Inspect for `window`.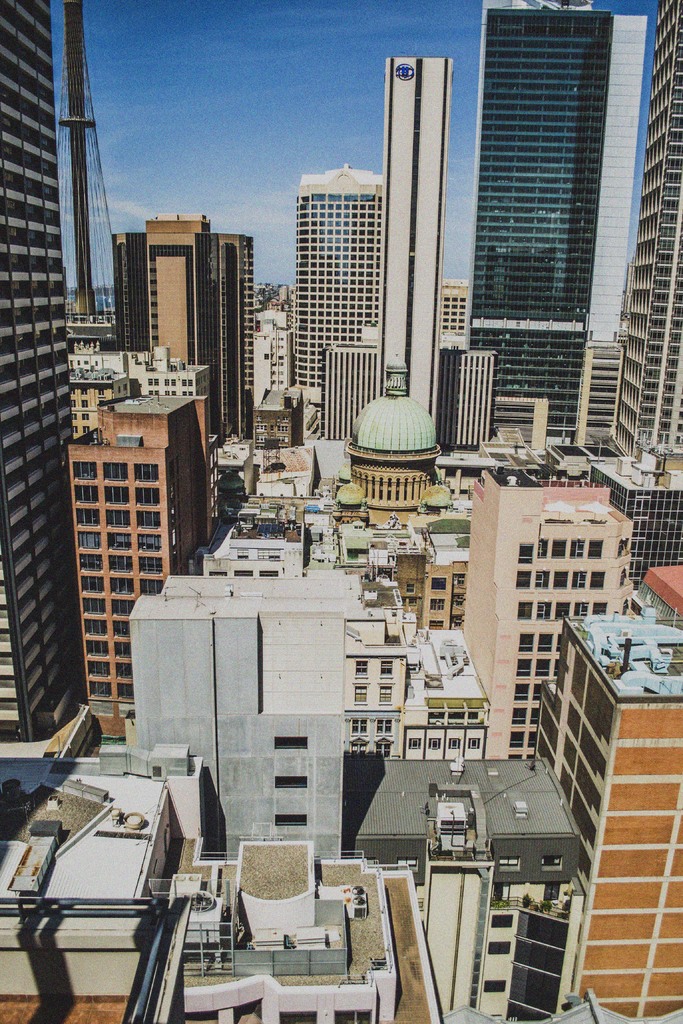
Inspection: [85,639,113,659].
